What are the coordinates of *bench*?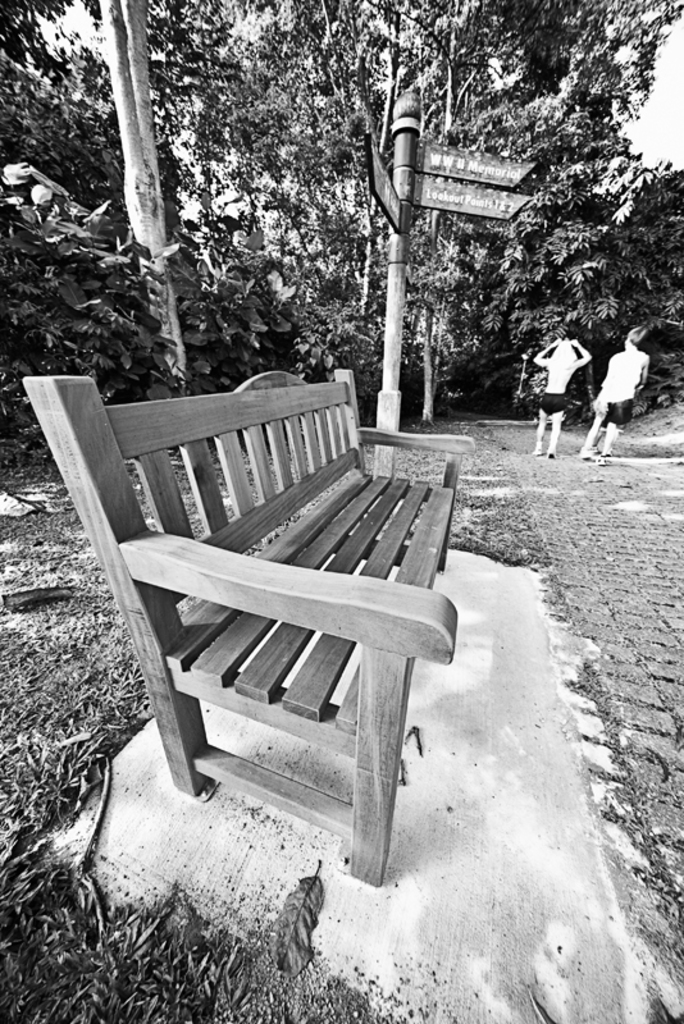
[left=95, top=443, right=453, bottom=890].
